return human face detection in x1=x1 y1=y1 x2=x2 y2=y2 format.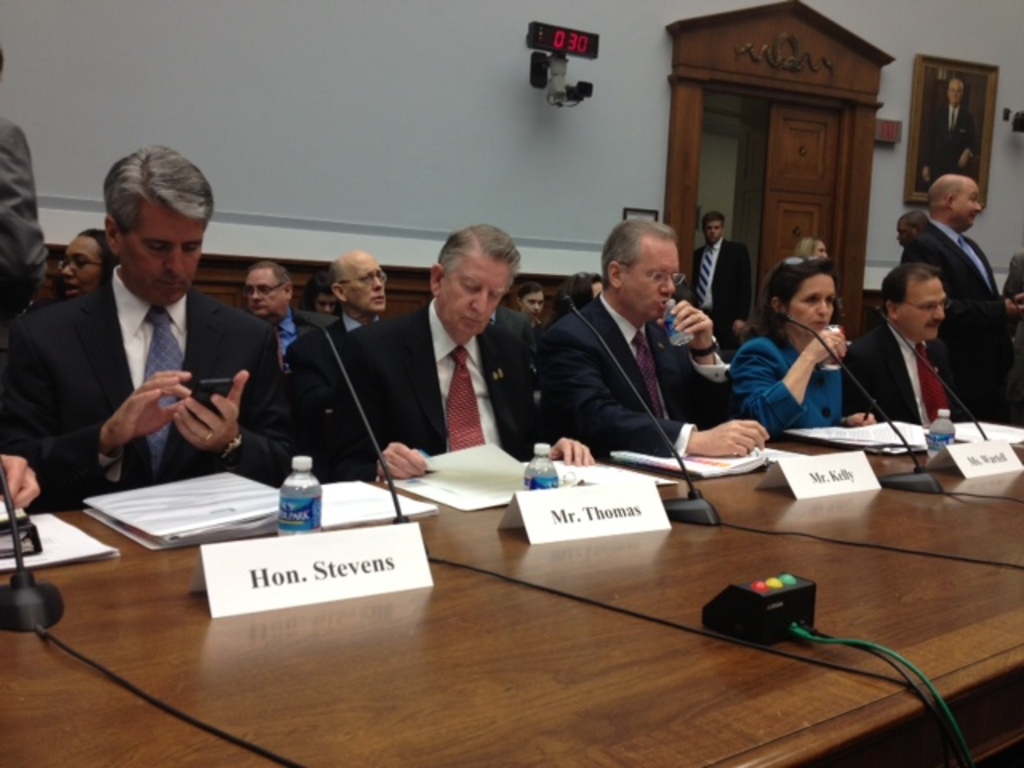
x1=338 y1=254 x2=389 y2=314.
